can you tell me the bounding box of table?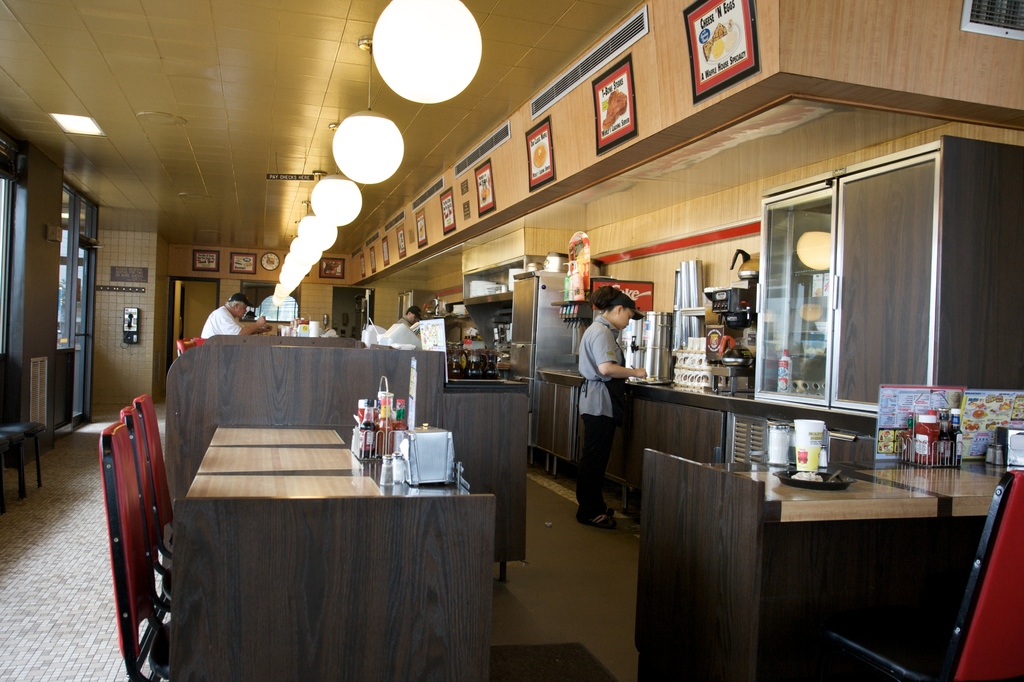
{"left": 641, "top": 448, "right": 1022, "bottom": 681}.
